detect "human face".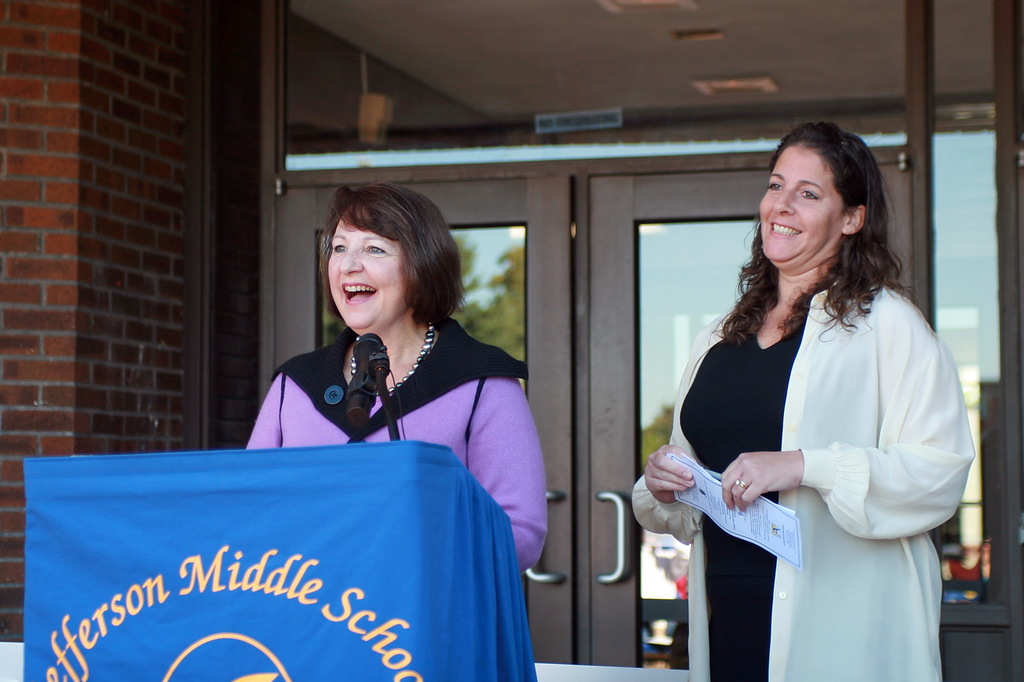
Detected at 326/215/409/329.
